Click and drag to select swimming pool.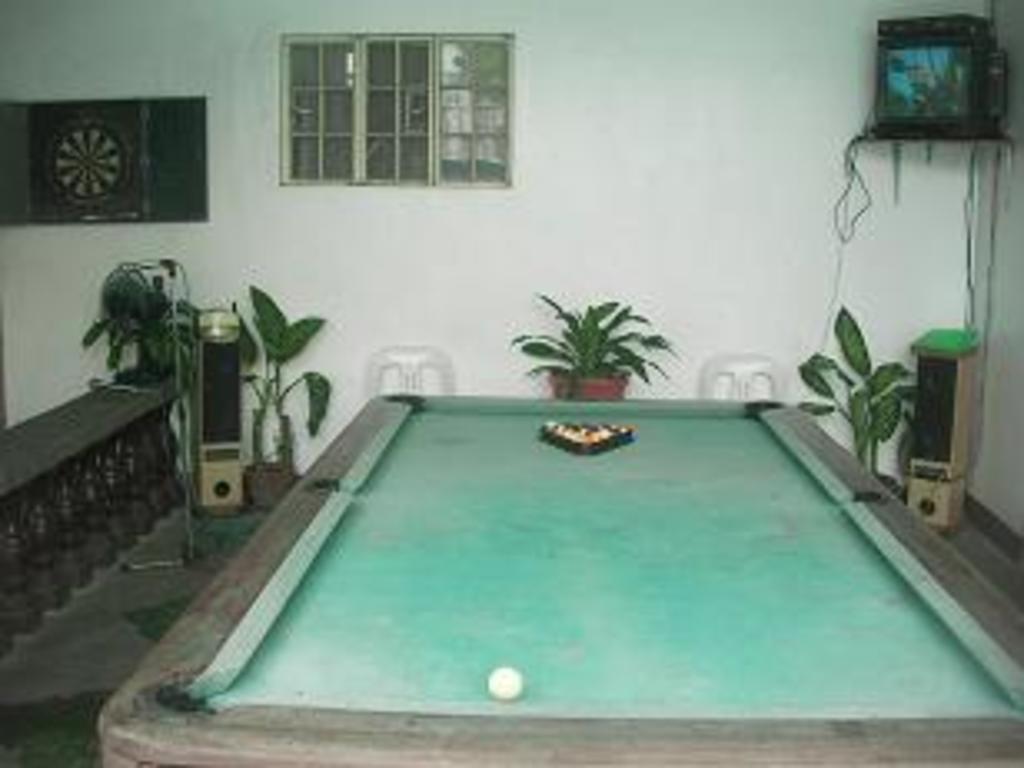
Selection: locate(163, 386, 958, 718).
